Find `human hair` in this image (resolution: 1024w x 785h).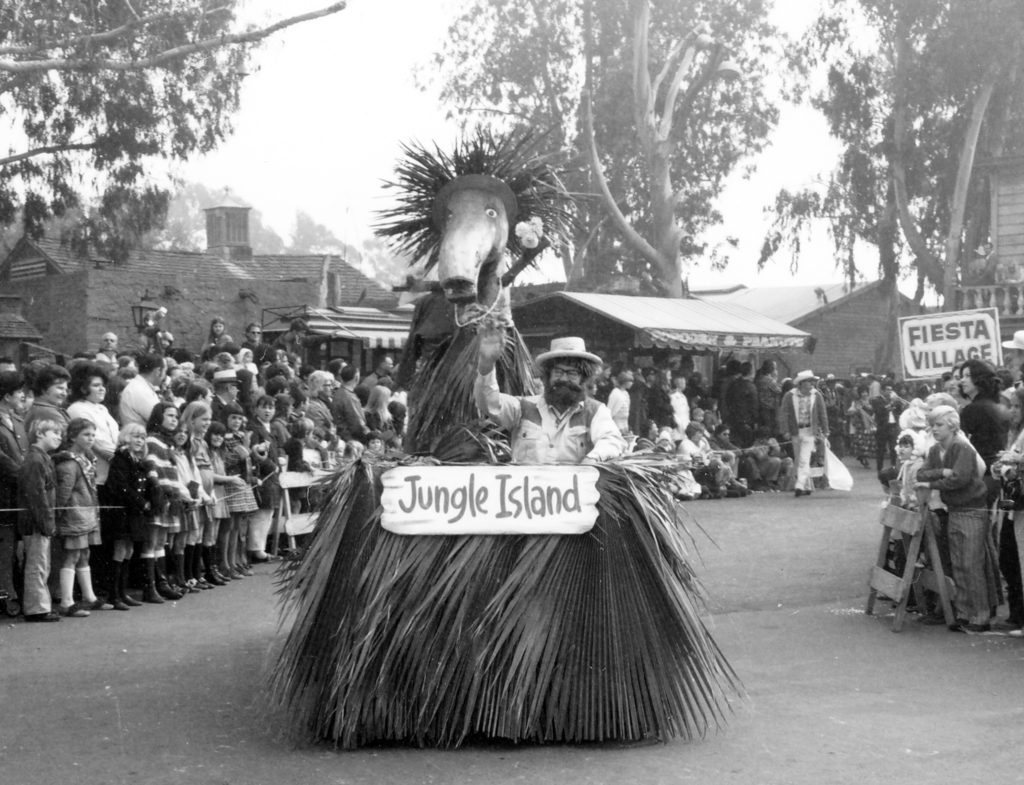
x1=897, y1=431, x2=914, y2=444.
